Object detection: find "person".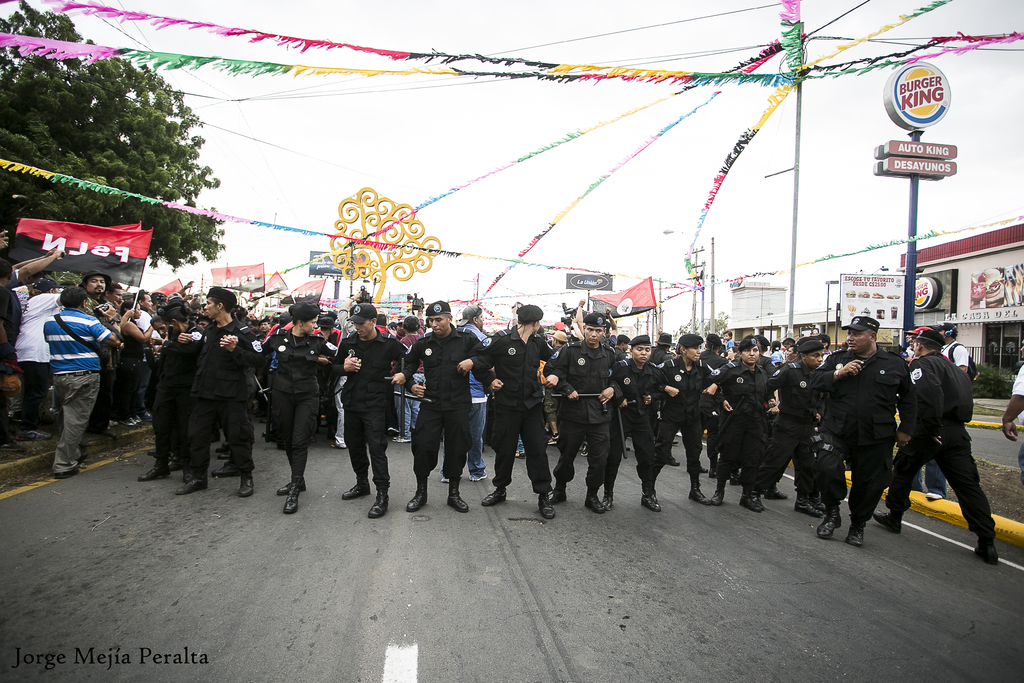
394/299/494/513.
